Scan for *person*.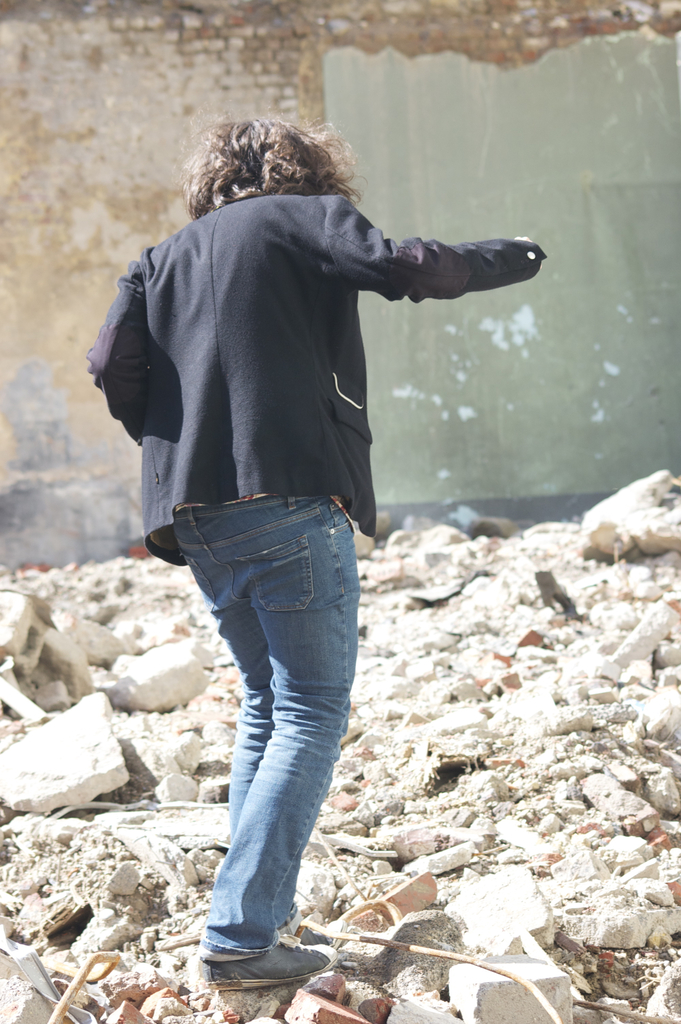
Scan result: (103,87,532,1023).
